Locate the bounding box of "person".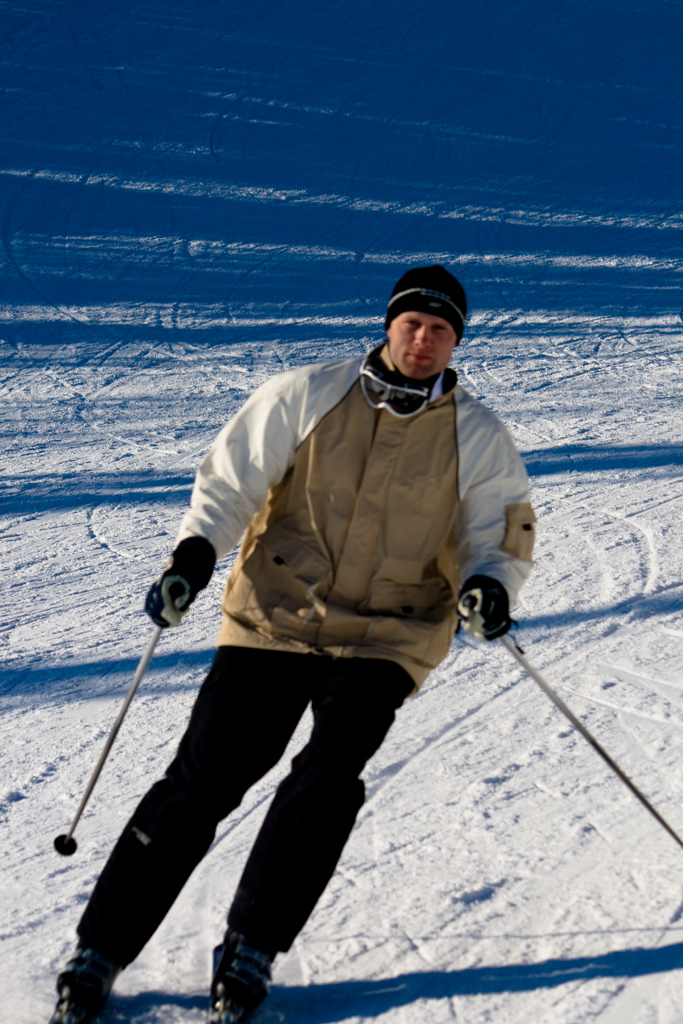
Bounding box: <box>43,246,550,1023</box>.
